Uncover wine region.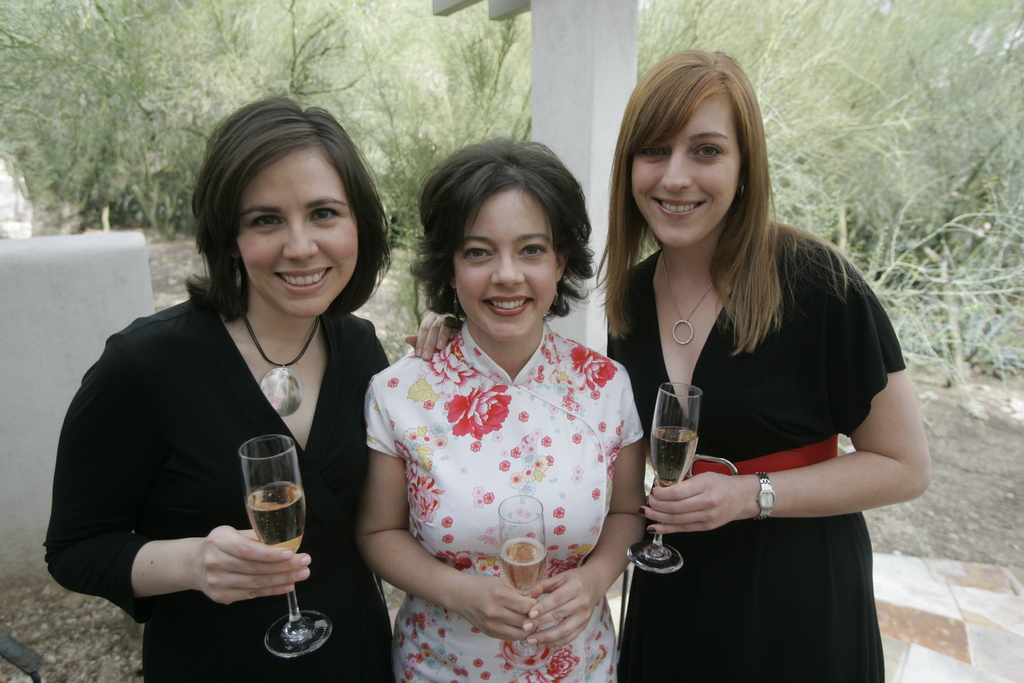
Uncovered: <region>505, 536, 548, 602</region>.
